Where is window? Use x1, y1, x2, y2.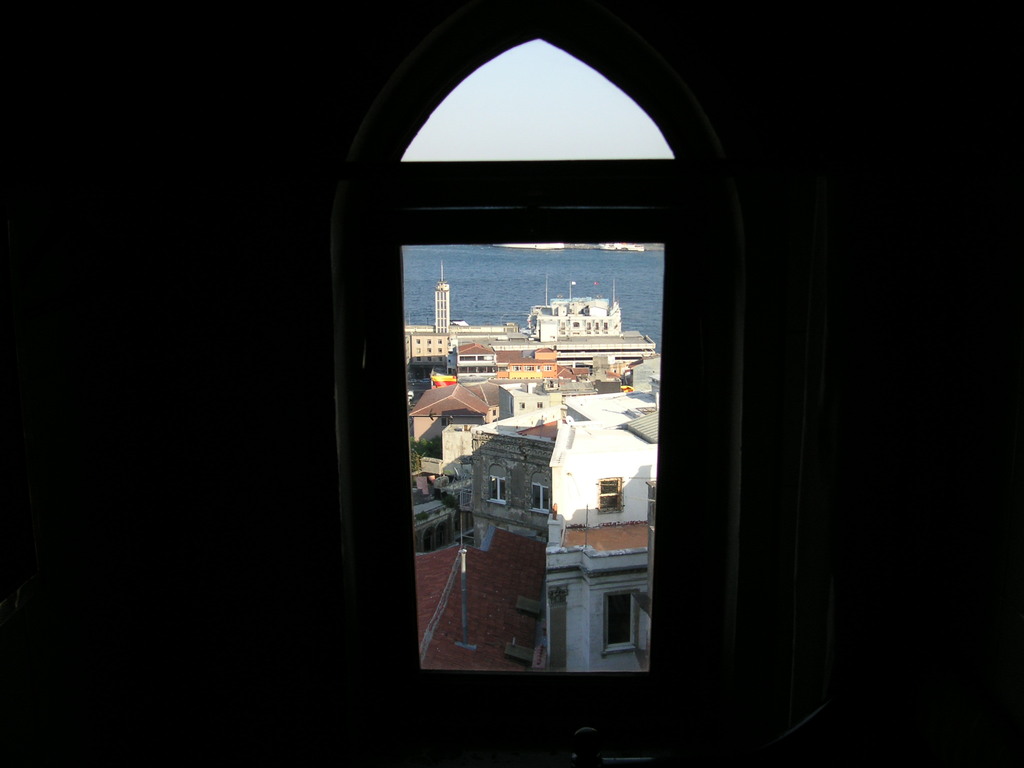
516, 400, 526, 411.
